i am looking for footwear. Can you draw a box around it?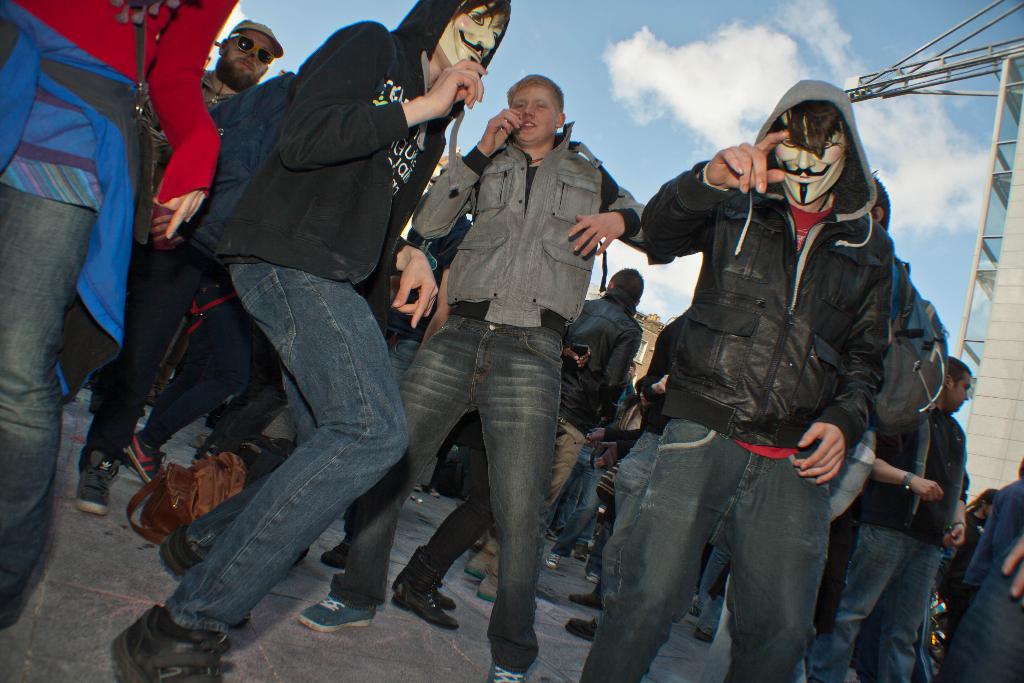
Sure, the bounding box is bbox=(66, 449, 120, 519).
